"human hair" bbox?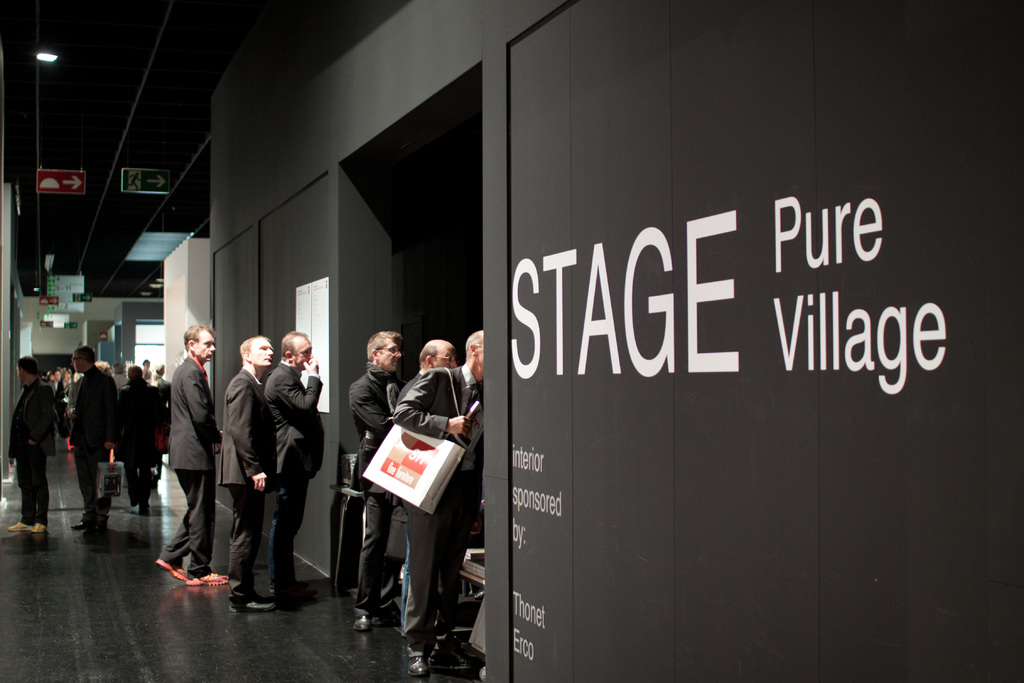
<box>420,345,437,371</box>
